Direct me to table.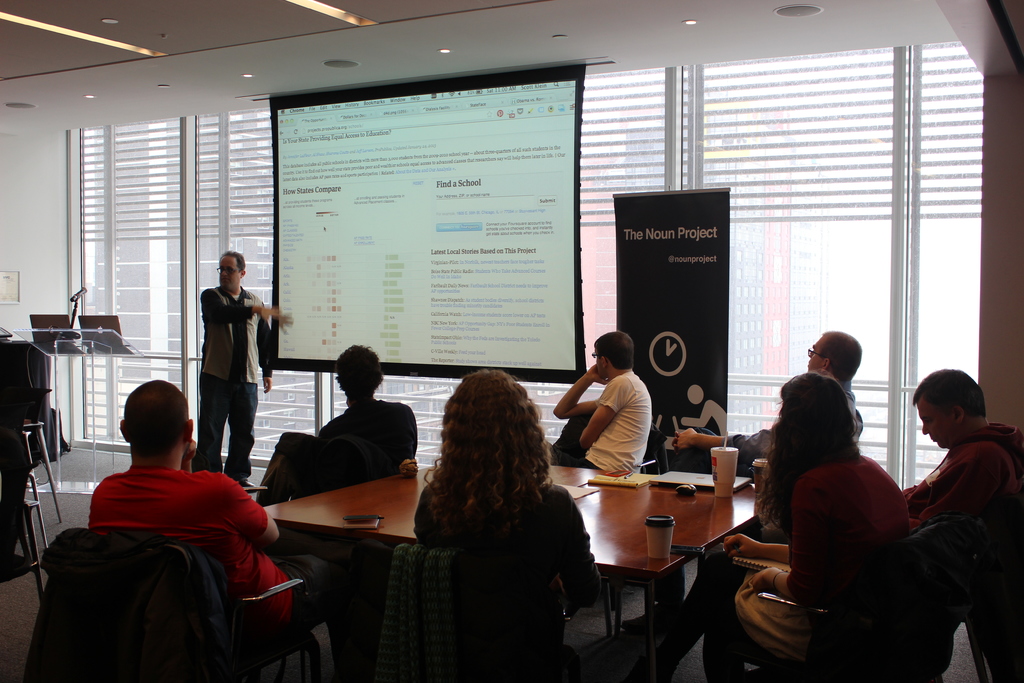
Direction: x1=9 y1=322 x2=141 y2=529.
